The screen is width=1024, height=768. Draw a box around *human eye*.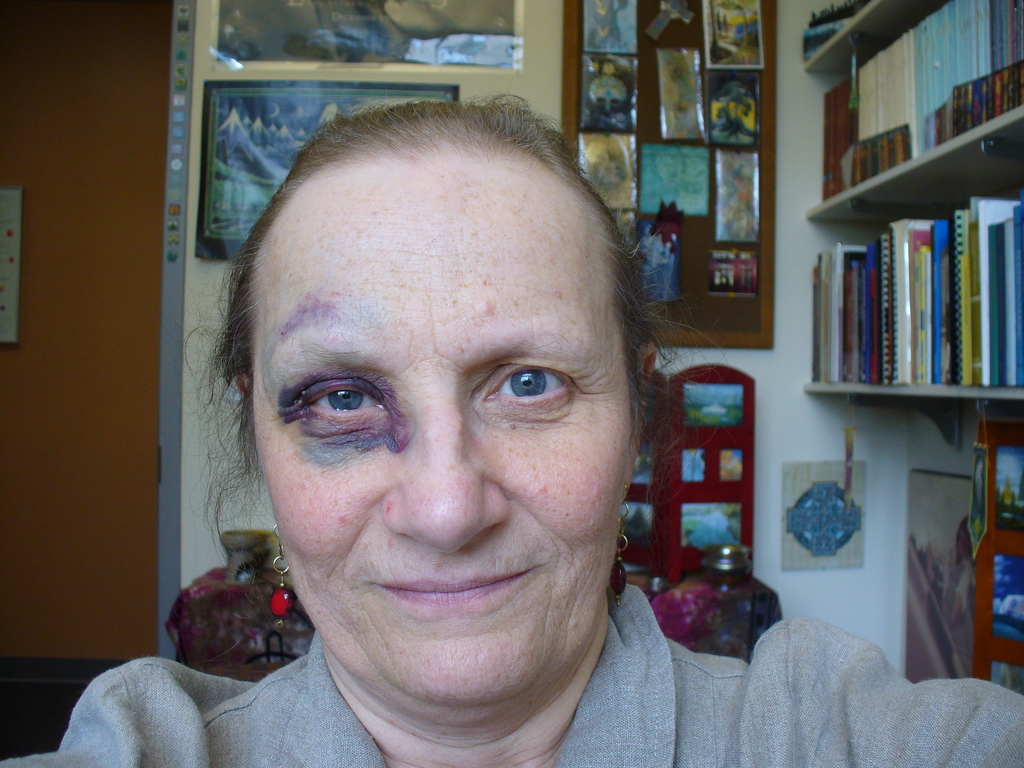
(275,378,379,453).
